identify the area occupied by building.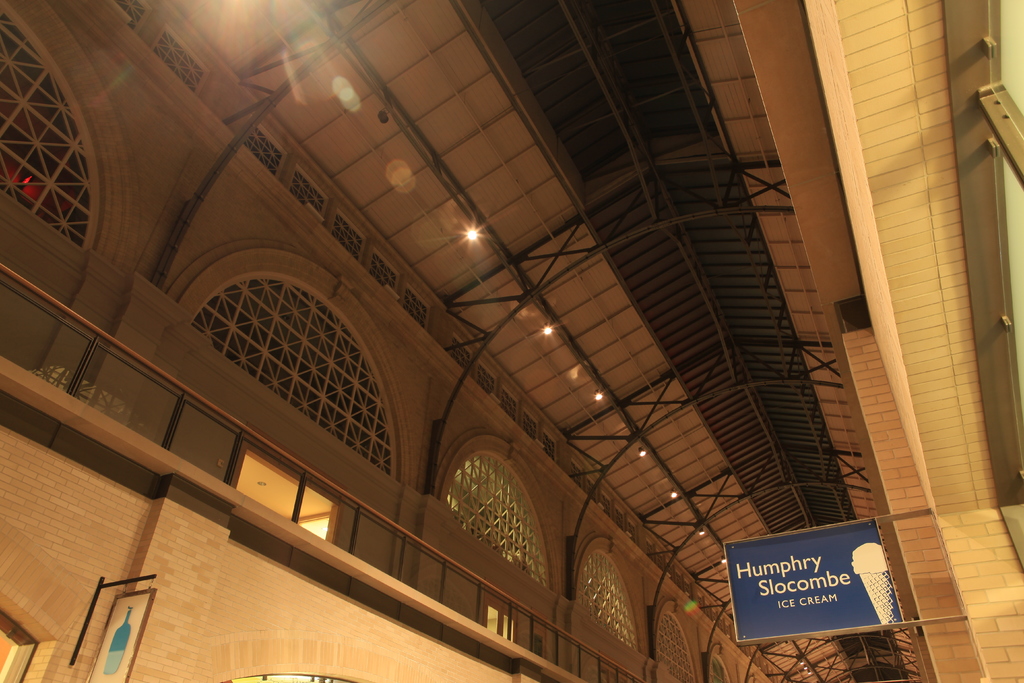
Area: region(0, 0, 1023, 682).
